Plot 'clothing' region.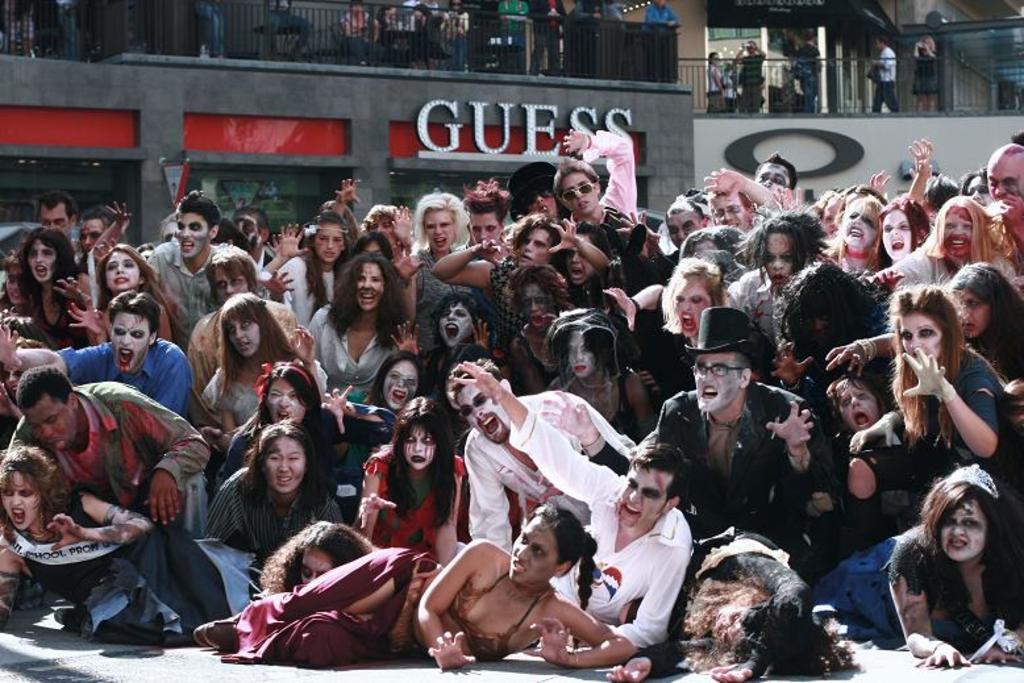
Plotted at bbox(201, 466, 344, 567).
